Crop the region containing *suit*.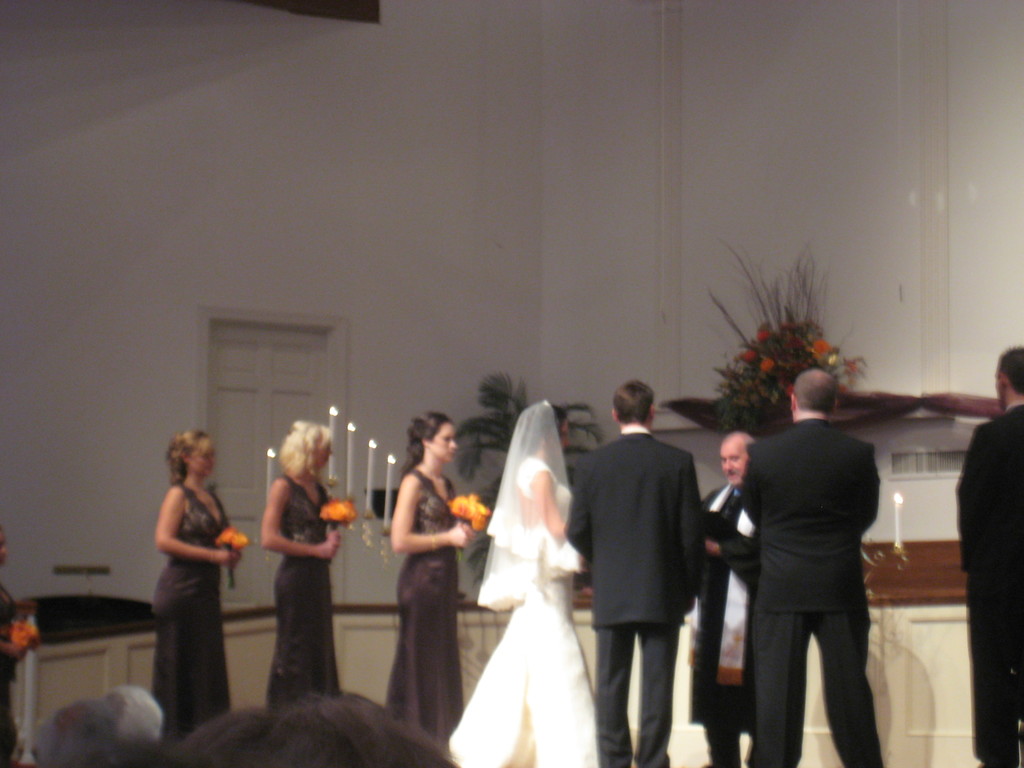
Crop region: {"x1": 961, "y1": 406, "x2": 1023, "y2": 767}.
